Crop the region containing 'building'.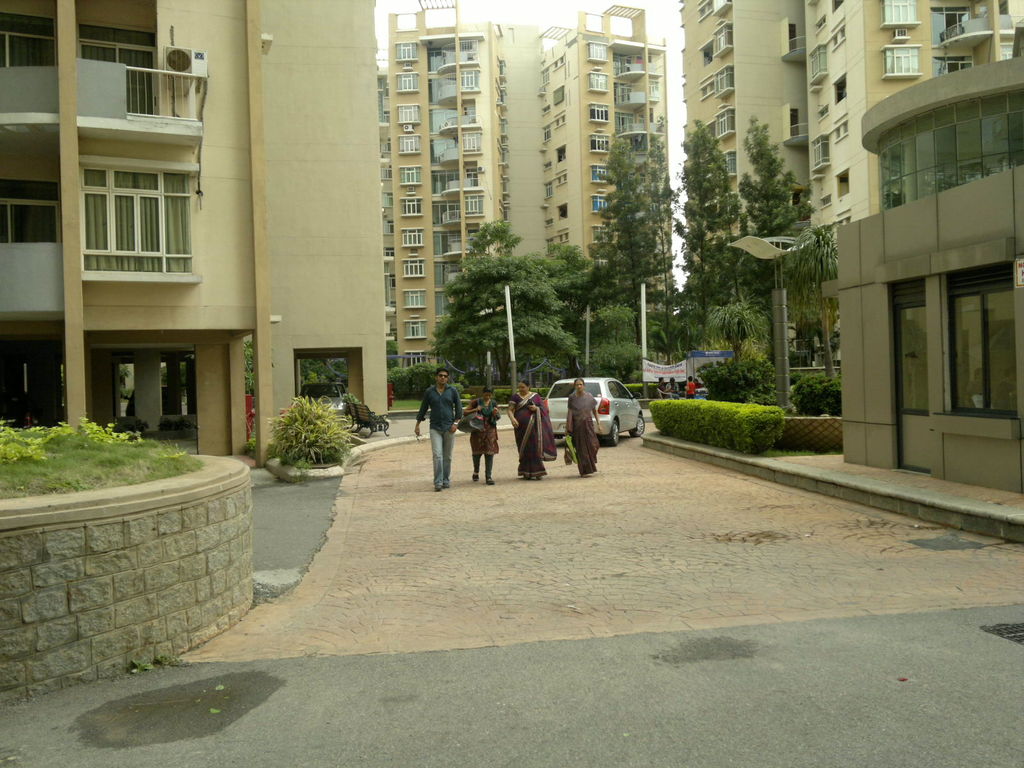
Crop region: bbox=[679, 0, 1023, 349].
